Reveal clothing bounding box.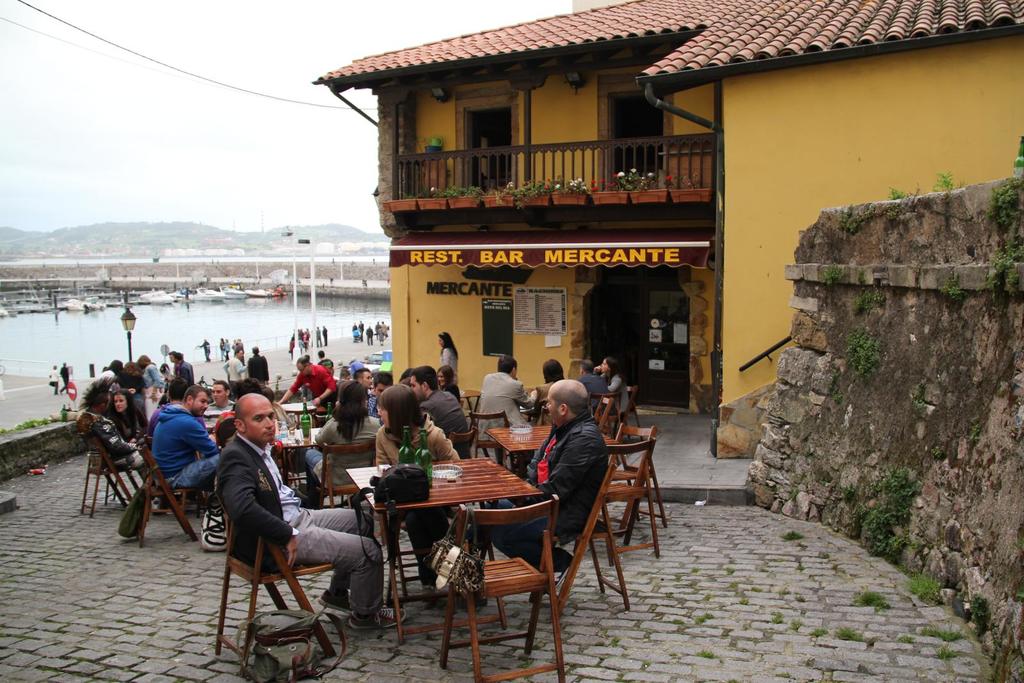
Revealed: l=145, t=362, r=167, b=390.
